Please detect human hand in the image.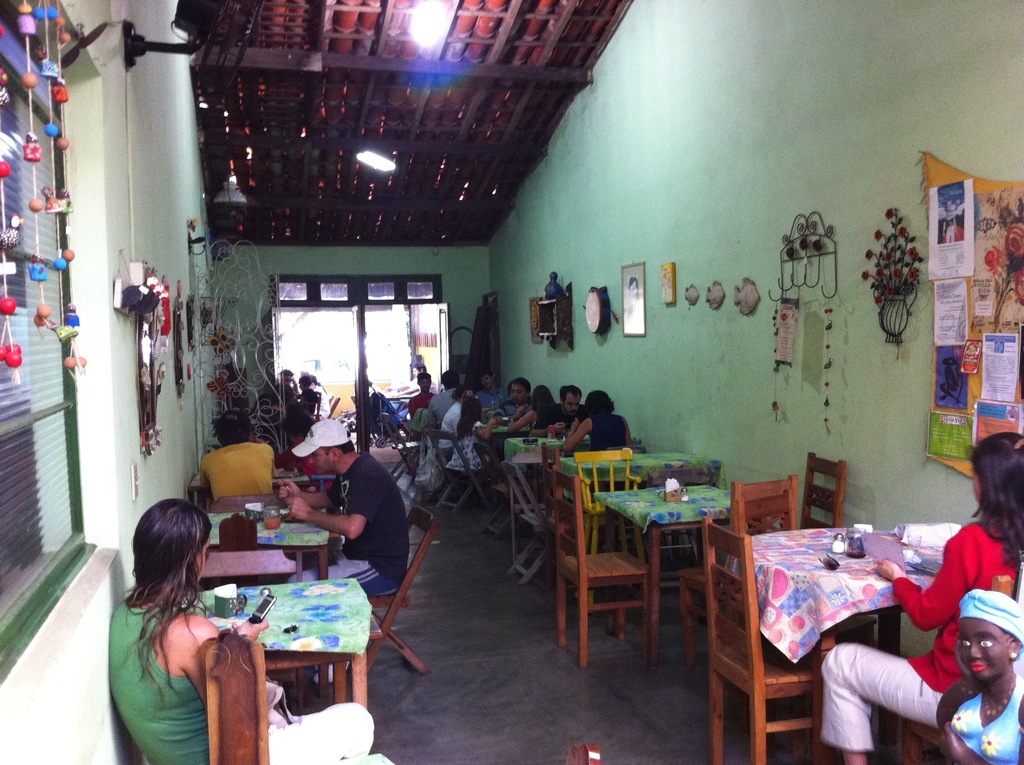
rect(232, 617, 271, 643).
